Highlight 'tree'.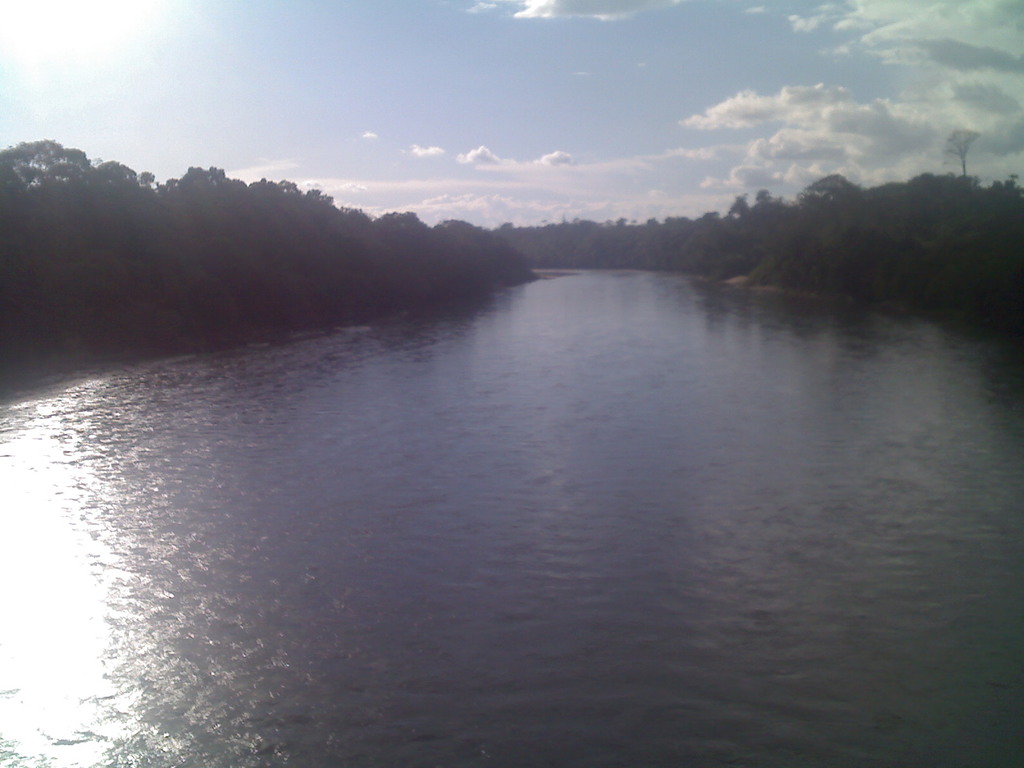
Highlighted region: box=[948, 126, 983, 191].
